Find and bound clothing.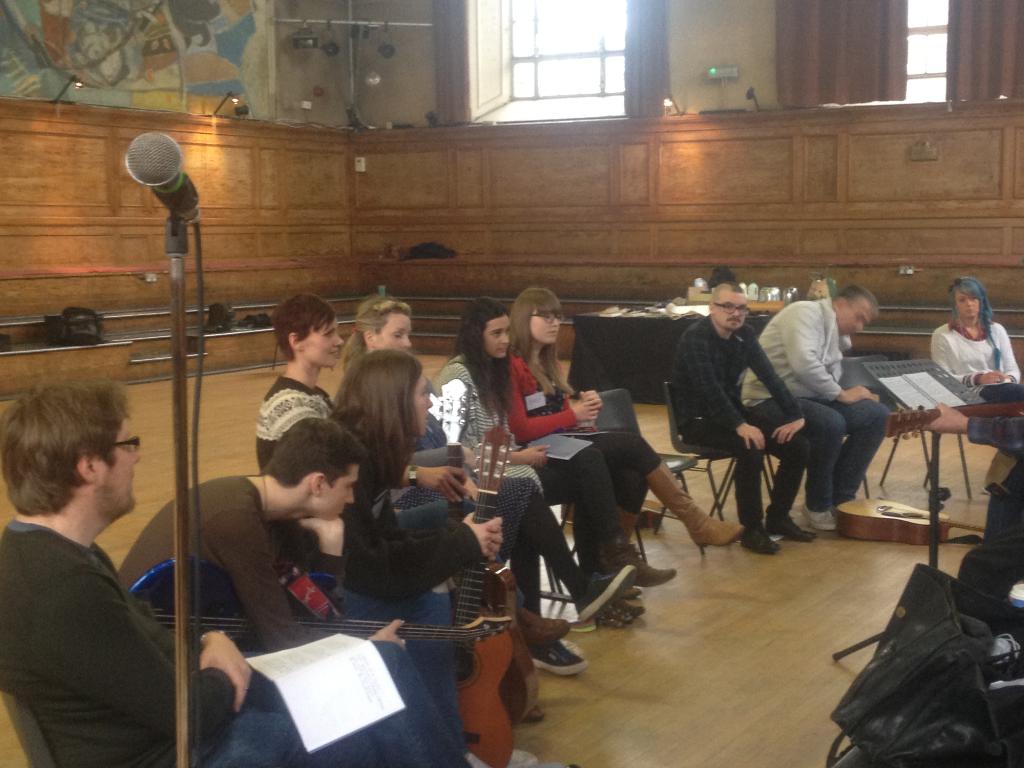
Bound: x1=0 y1=511 x2=373 y2=767.
